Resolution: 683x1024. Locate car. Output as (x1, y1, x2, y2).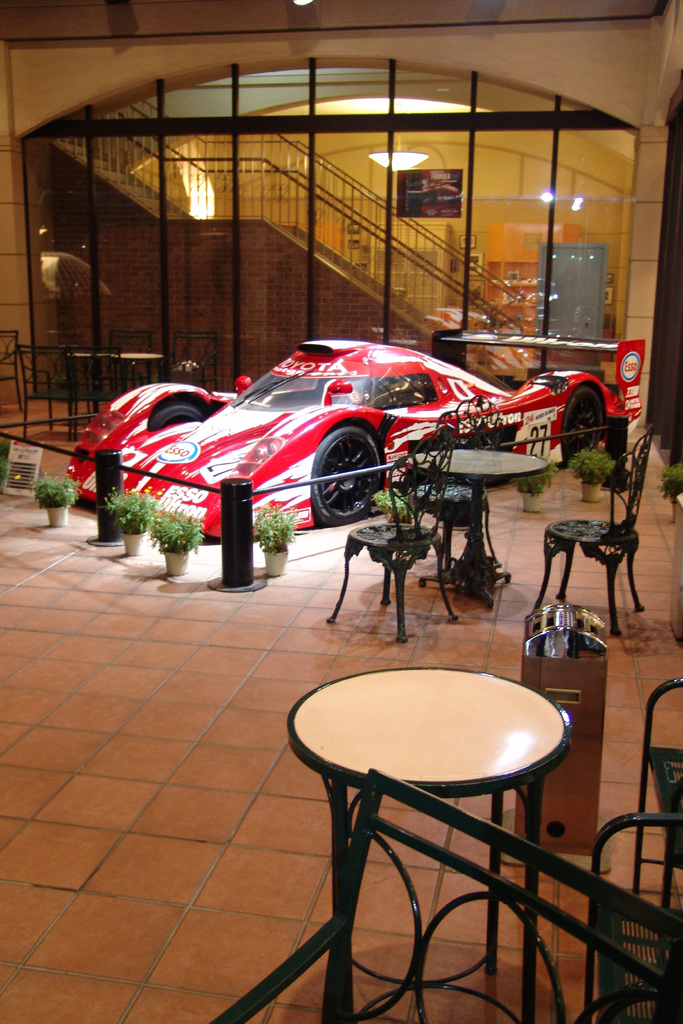
(66, 323, 642, 547).
